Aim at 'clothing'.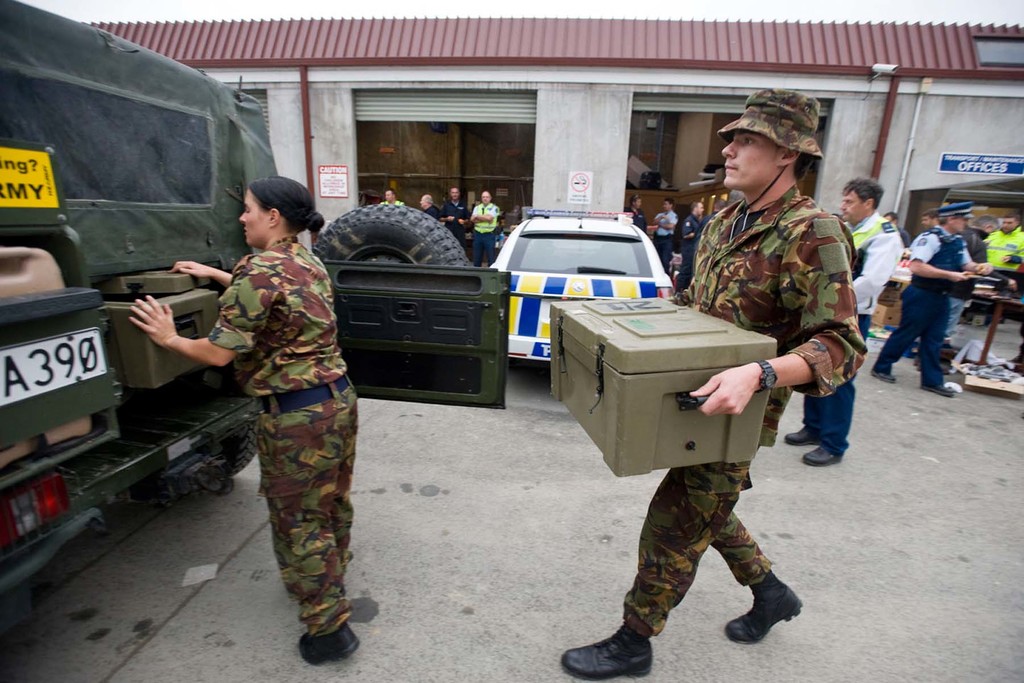
Aimed at rect(191, 234, 369, 639).
